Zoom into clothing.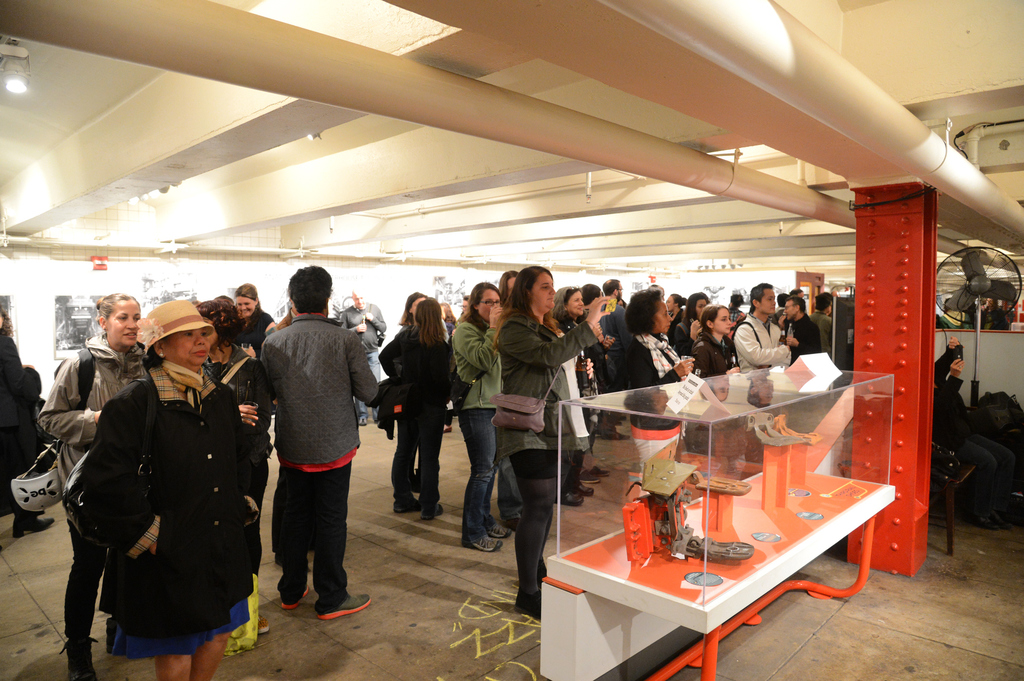
Zoom target: left=205, top=343, right=275, bottom=544.
